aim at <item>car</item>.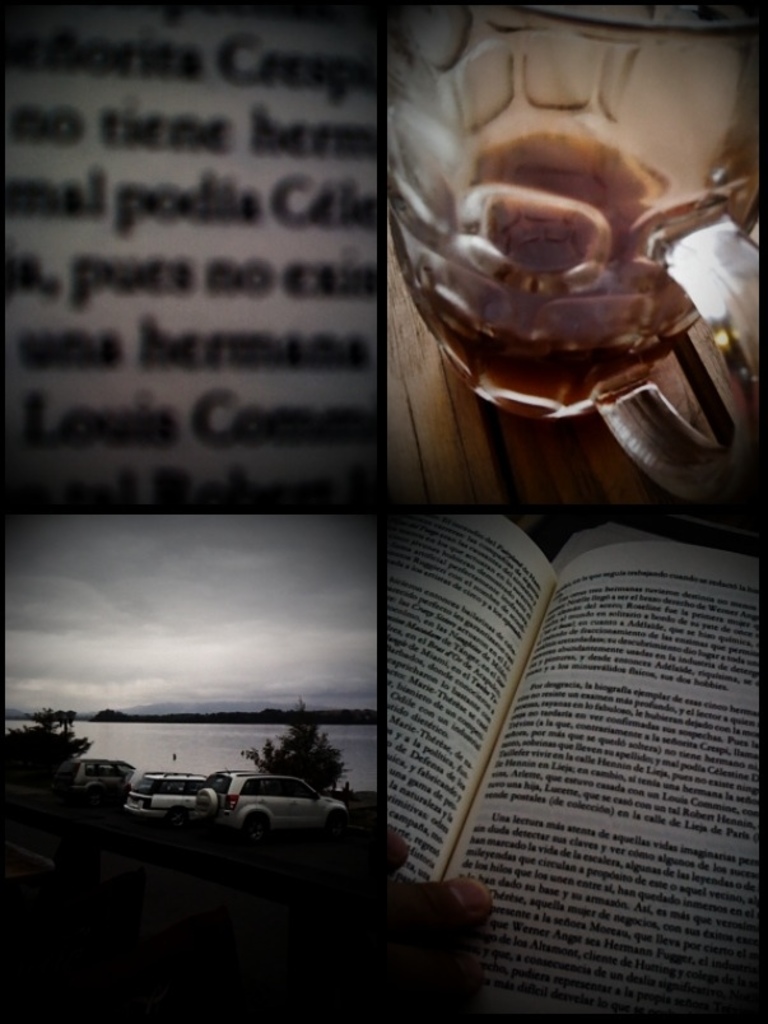
Aimed at (left=124, top=767, right=215, bottom=837).
